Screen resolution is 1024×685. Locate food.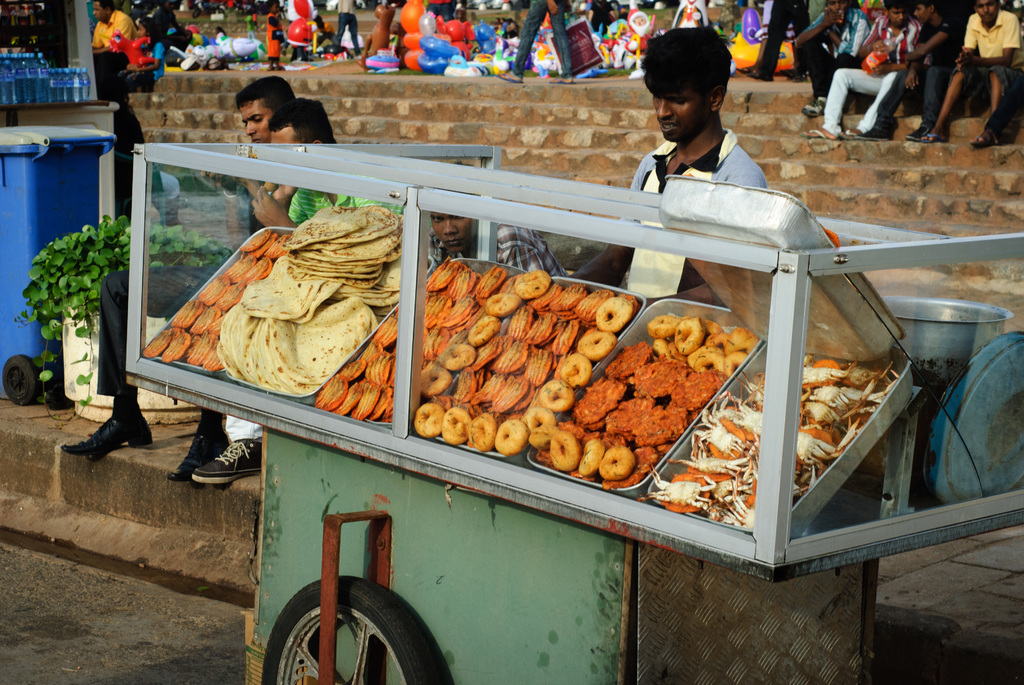
[left=575, top=288, right=615, bottom=326].
